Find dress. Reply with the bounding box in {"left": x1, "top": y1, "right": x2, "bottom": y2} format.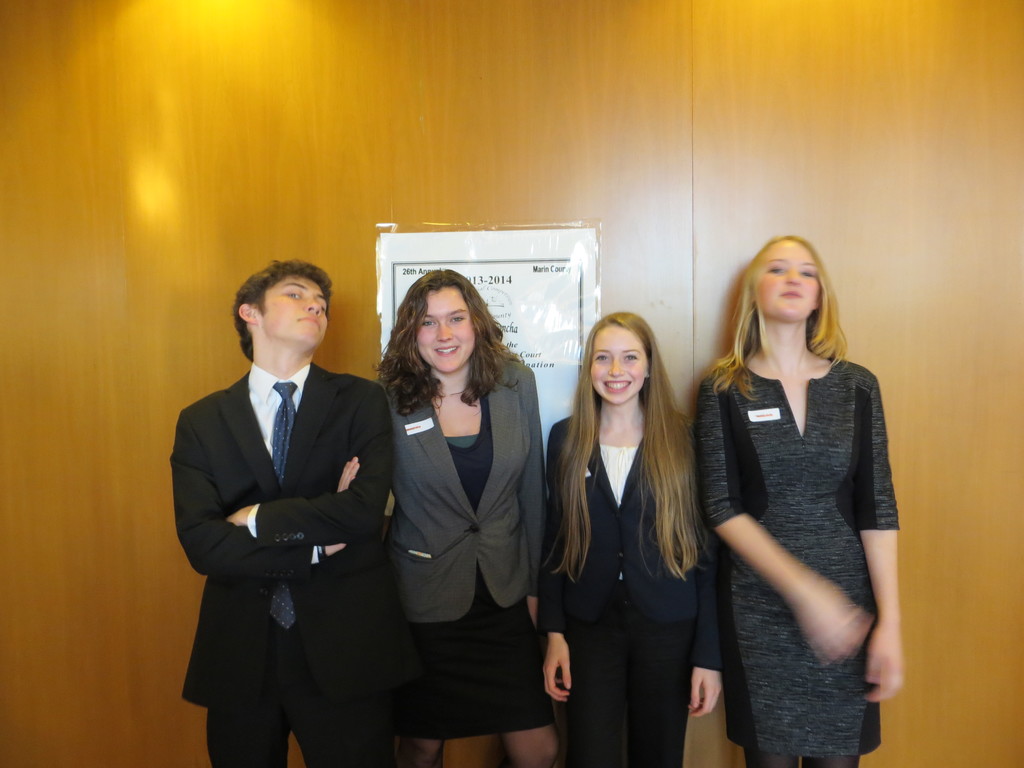
{"left": 404, "top": 380, "right": 556, "bottom": 737}.
